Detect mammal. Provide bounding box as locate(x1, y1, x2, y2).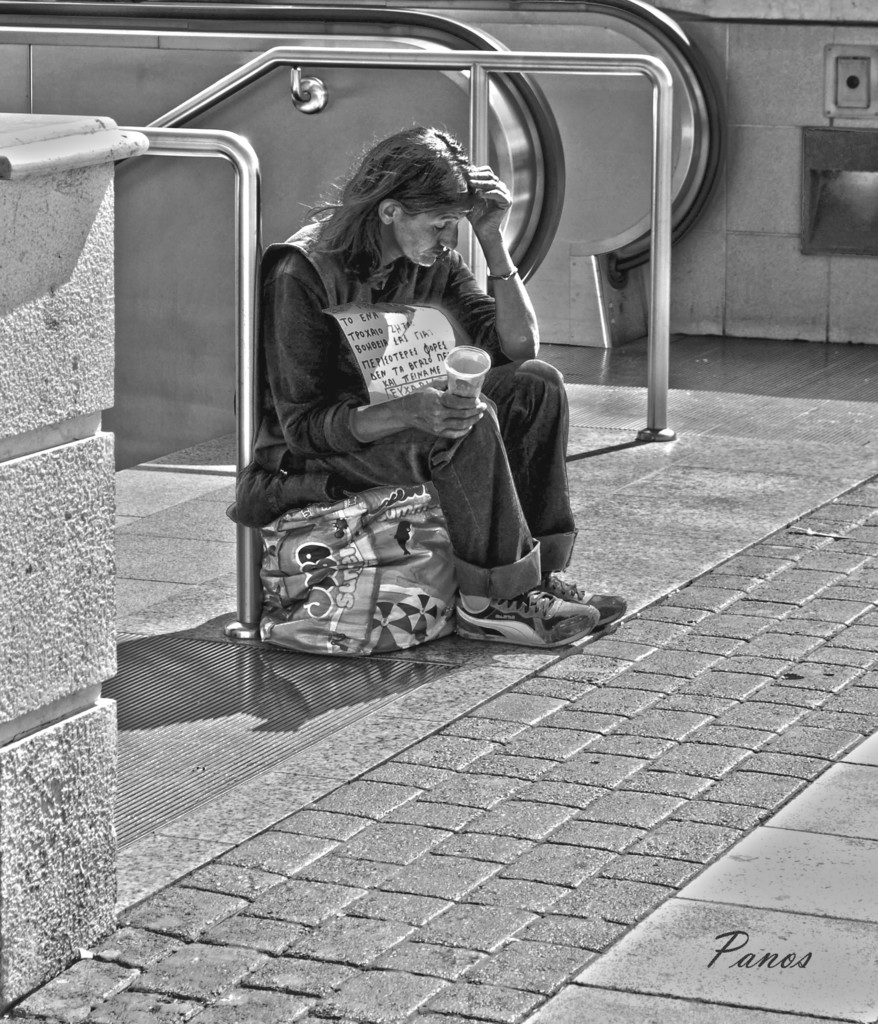
locate(193, 113, 575, 628).
